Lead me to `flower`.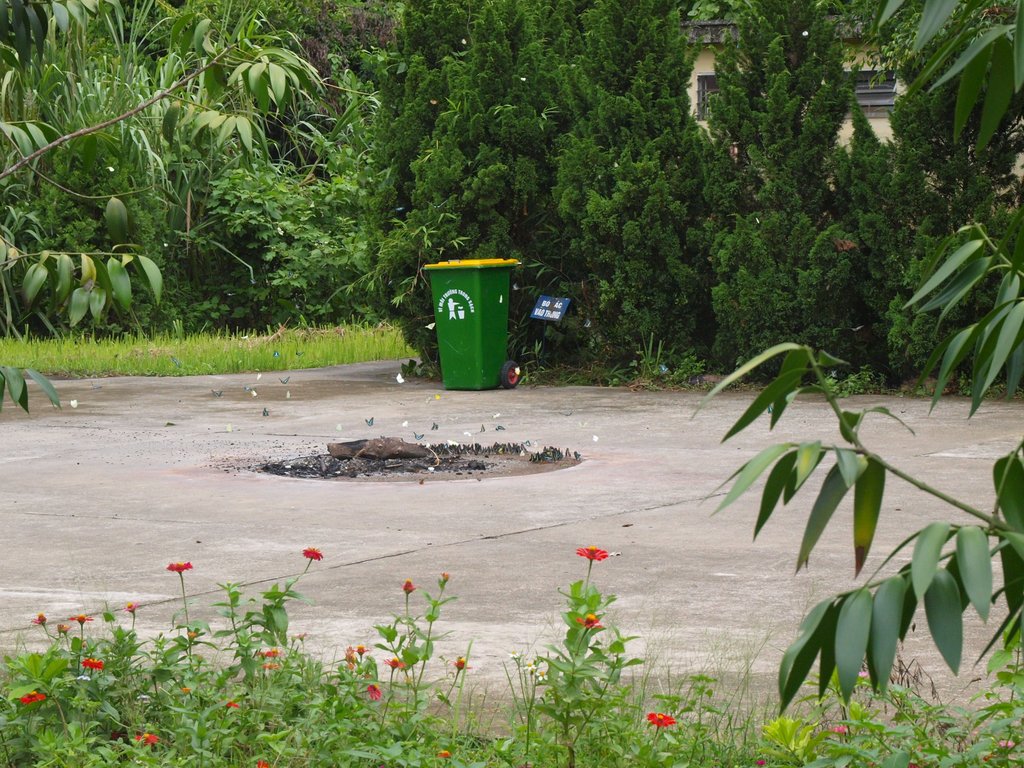
Lead to region(370, 683, 387, 700).
